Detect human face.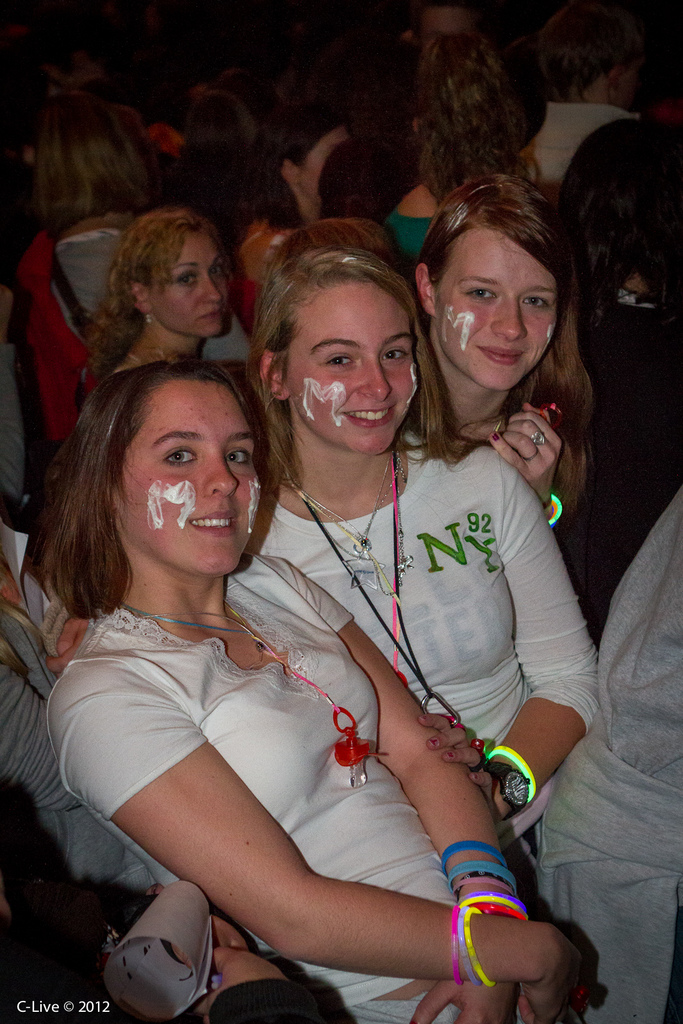
Detected at crop(145, 230, 225, 335).
